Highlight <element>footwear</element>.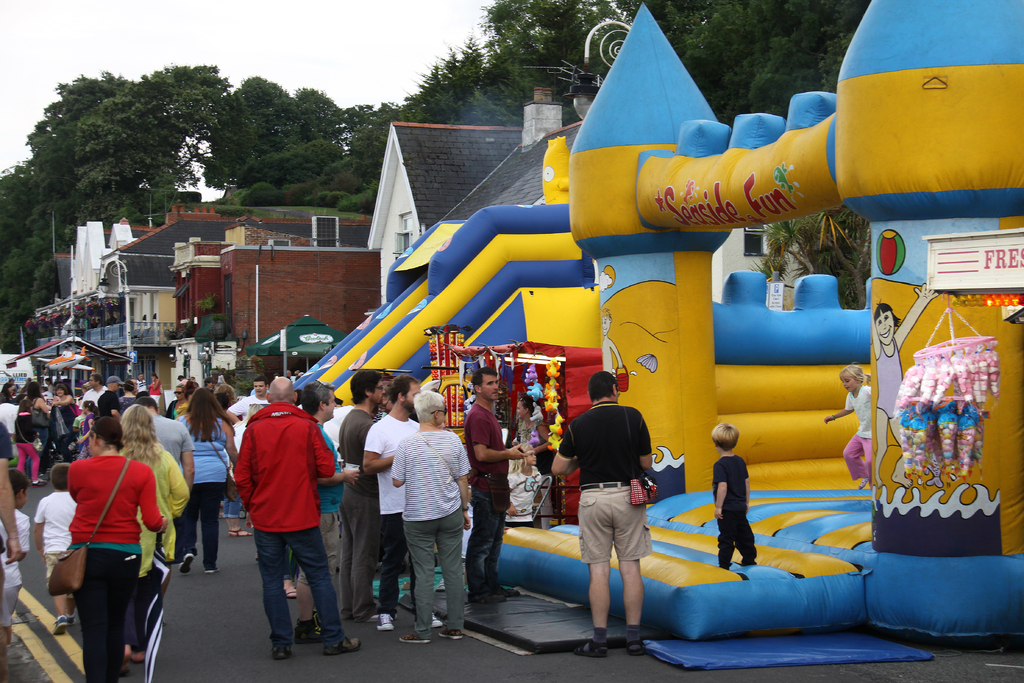
Highlighted region: (left=400, top=629, right=432, bottom=651).
